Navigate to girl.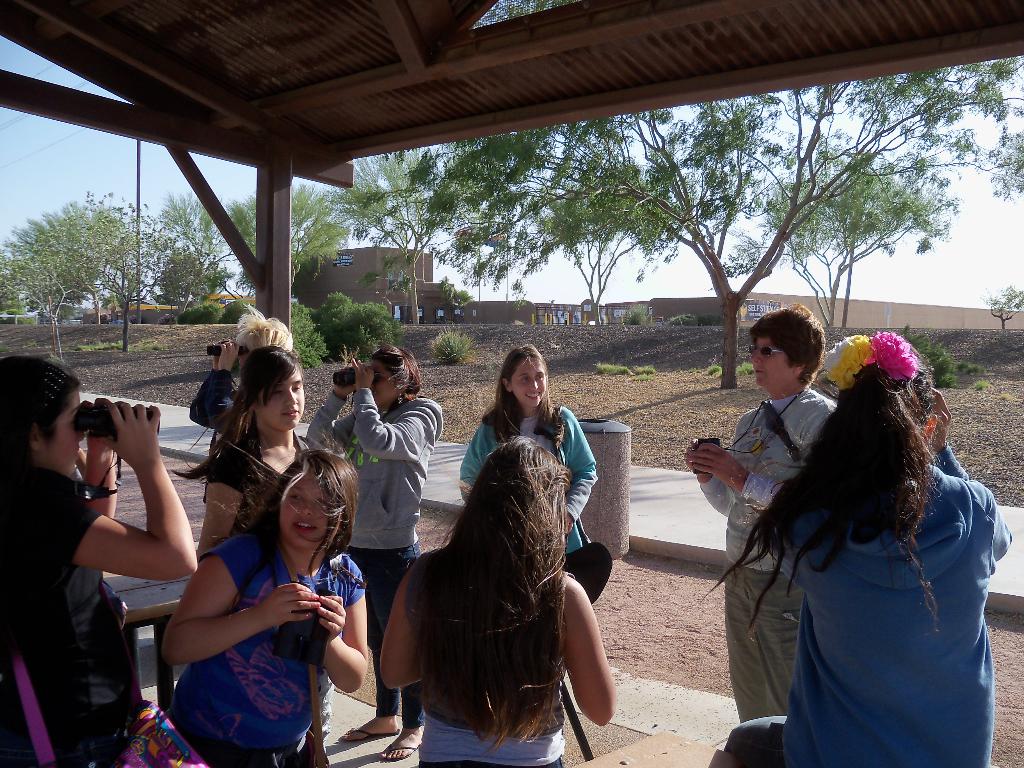
Navigation target: left=190, top=303, right=296, bottom=451.
